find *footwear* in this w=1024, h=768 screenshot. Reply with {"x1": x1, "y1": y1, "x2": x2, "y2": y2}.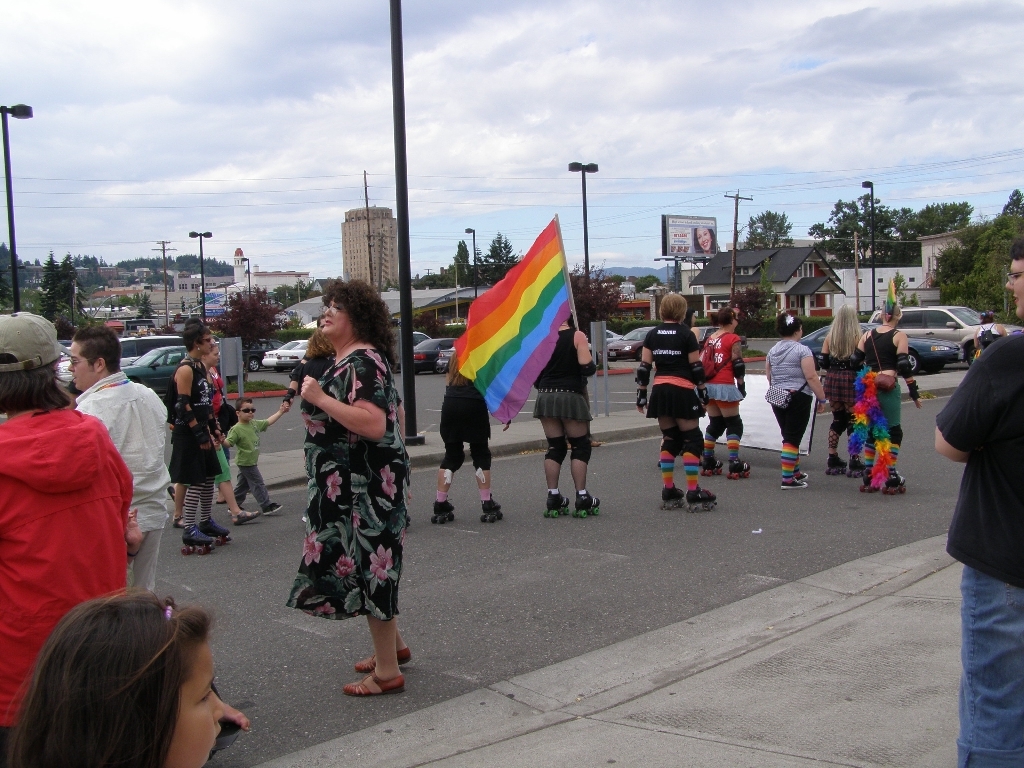
{"x1": 733, "y1": 459, "x2": 750, "y2": 470}.
